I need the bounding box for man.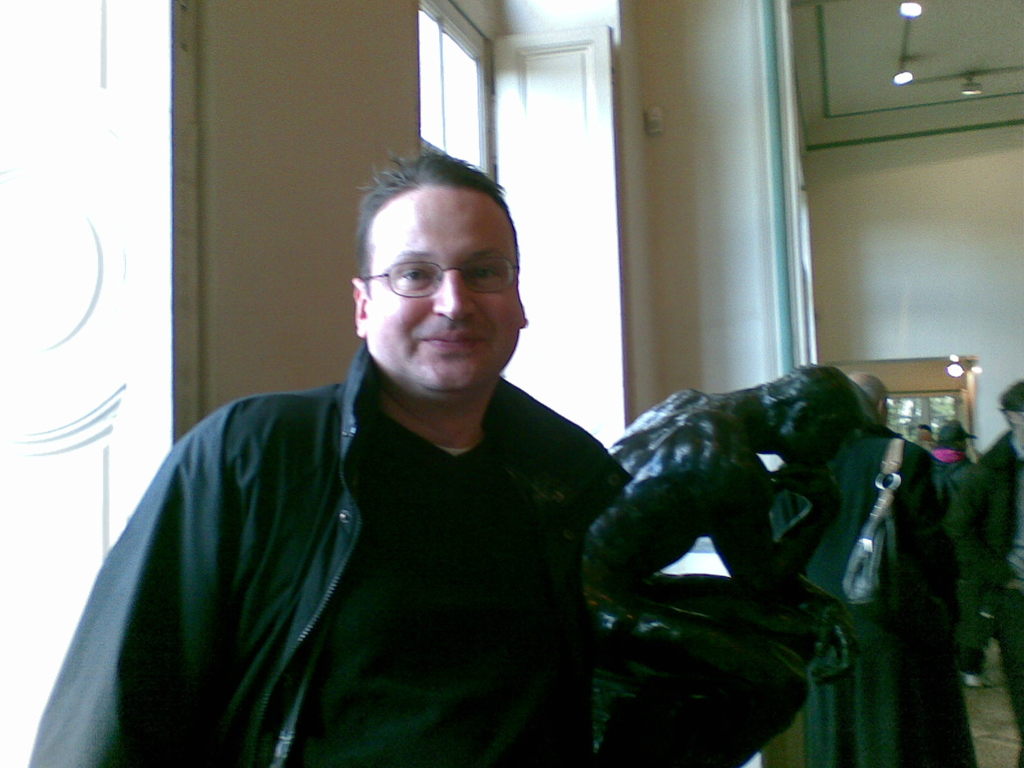
Here it is: (977,379,1023,767).
